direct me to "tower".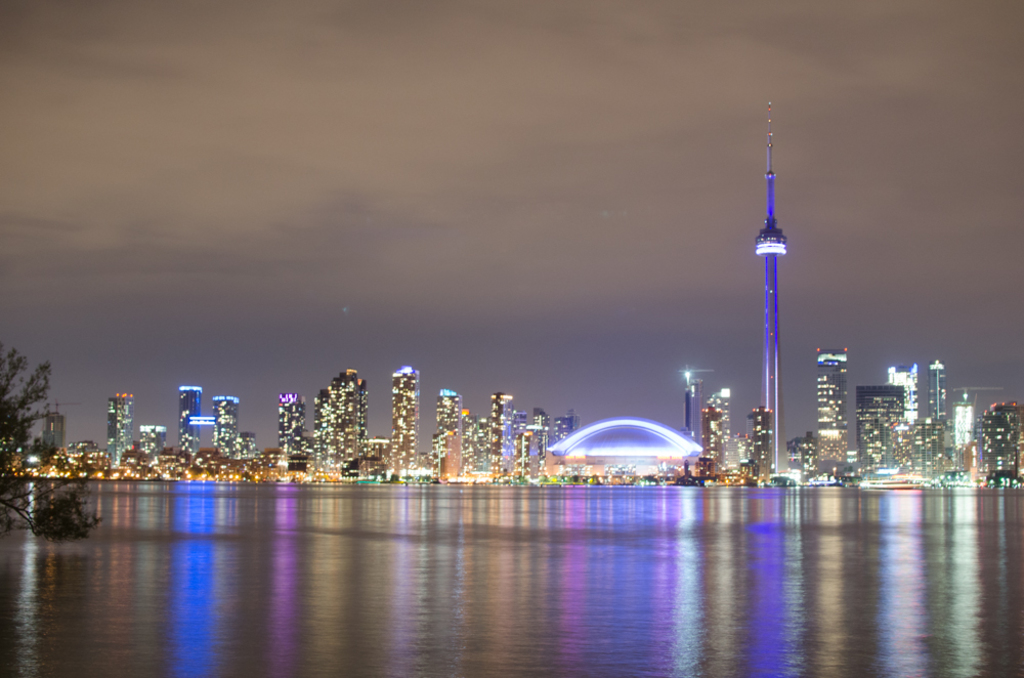
Direction: (left=733, top=127, right=825, bottom=456).
